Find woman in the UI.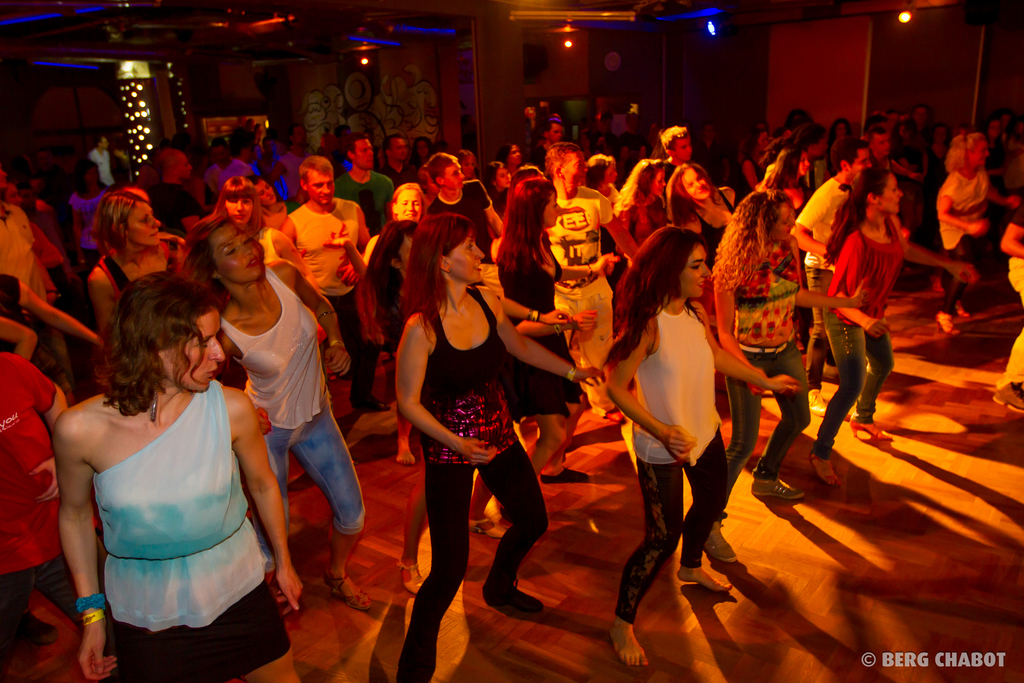
UI element at (x1=755, y1=151, x2=808, y2=222).
